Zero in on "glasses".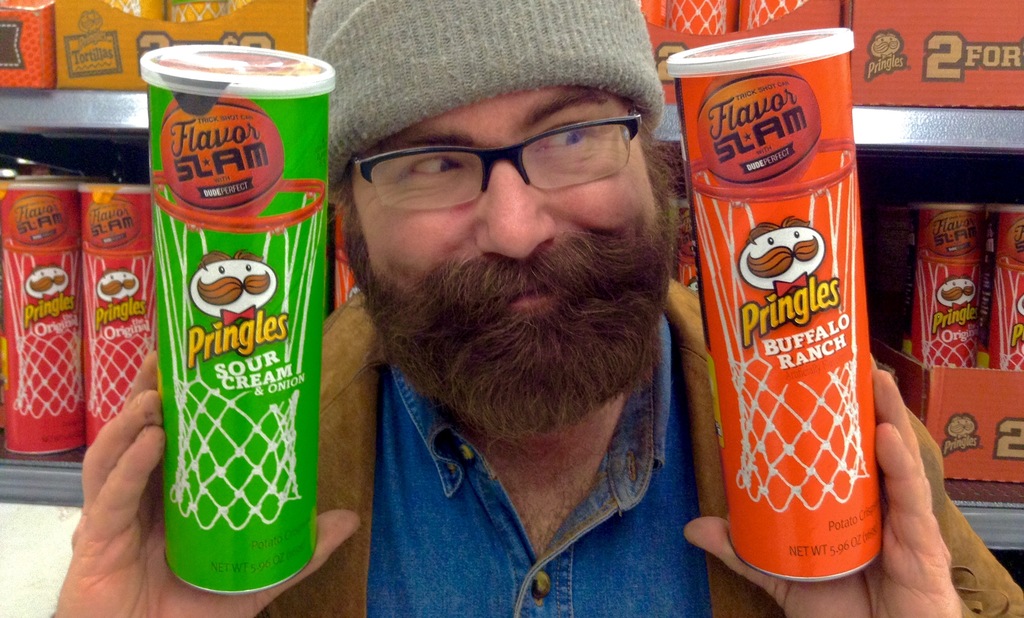
Zeroed in: l=351, t=108, r=641, b=211.
